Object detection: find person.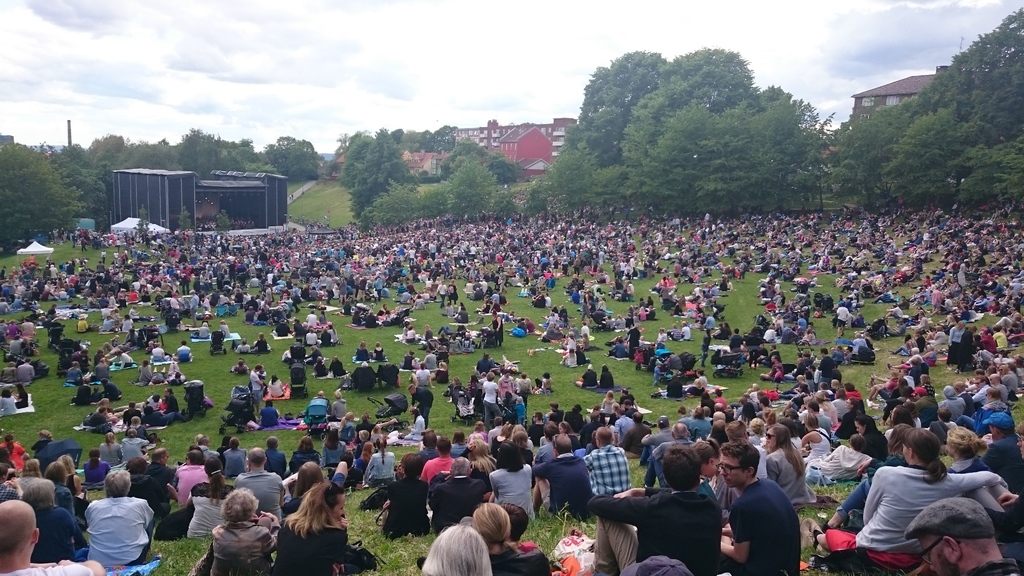
(801, 368, 818, 396).
